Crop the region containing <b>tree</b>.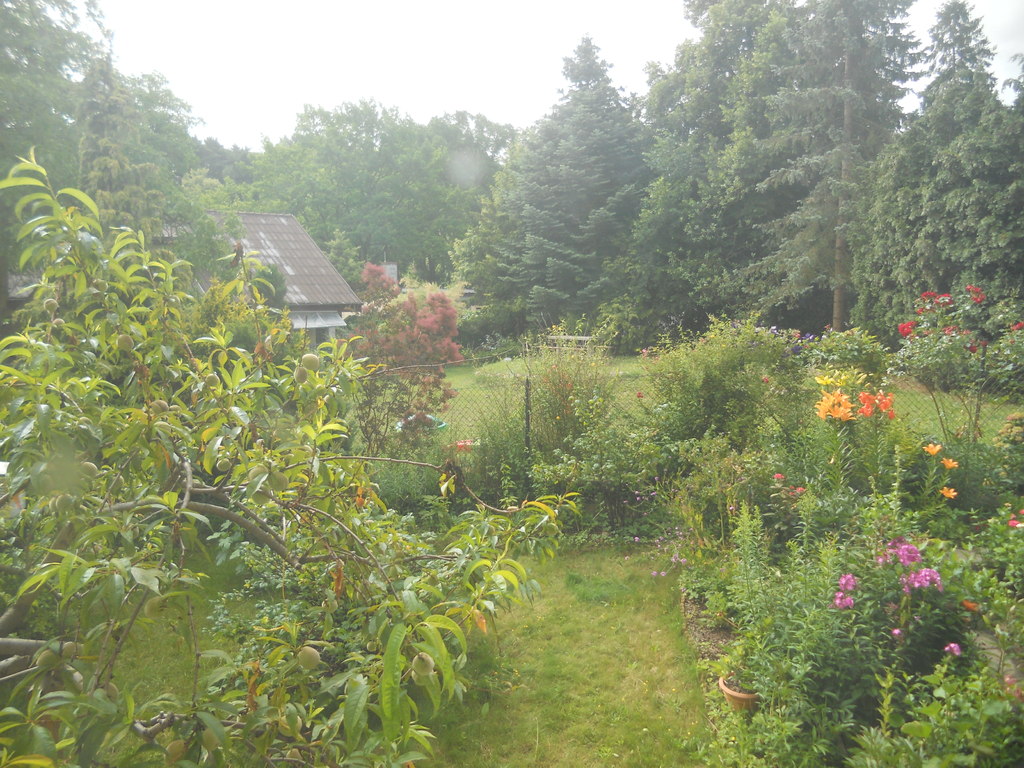
Crop region: (495,44,656,333).
